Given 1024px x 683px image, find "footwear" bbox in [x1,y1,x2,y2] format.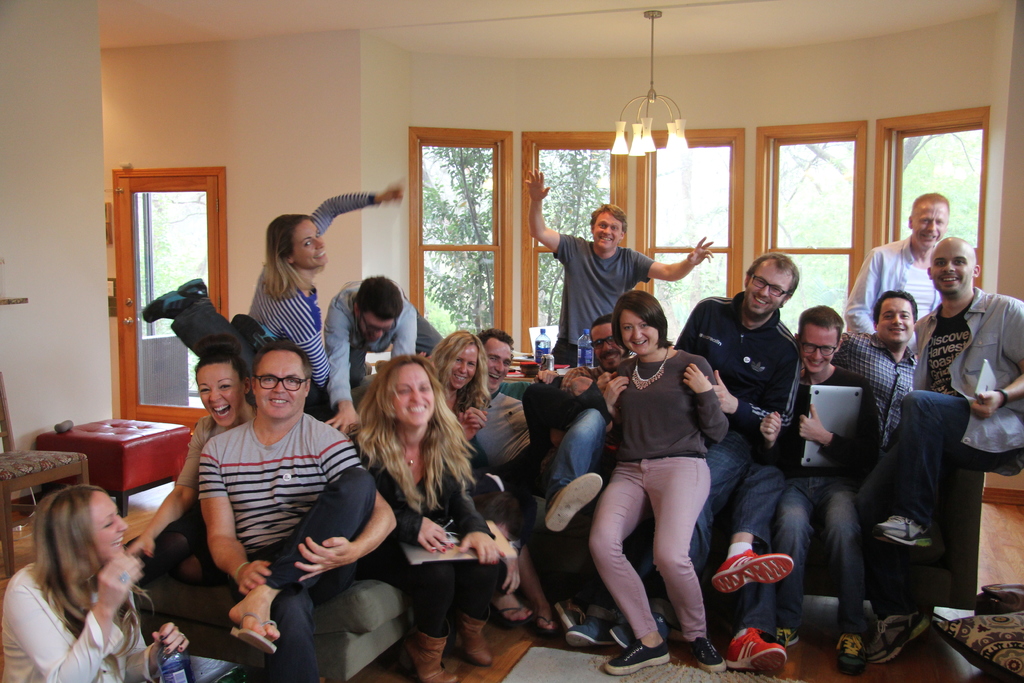
[564,620,604,646].
